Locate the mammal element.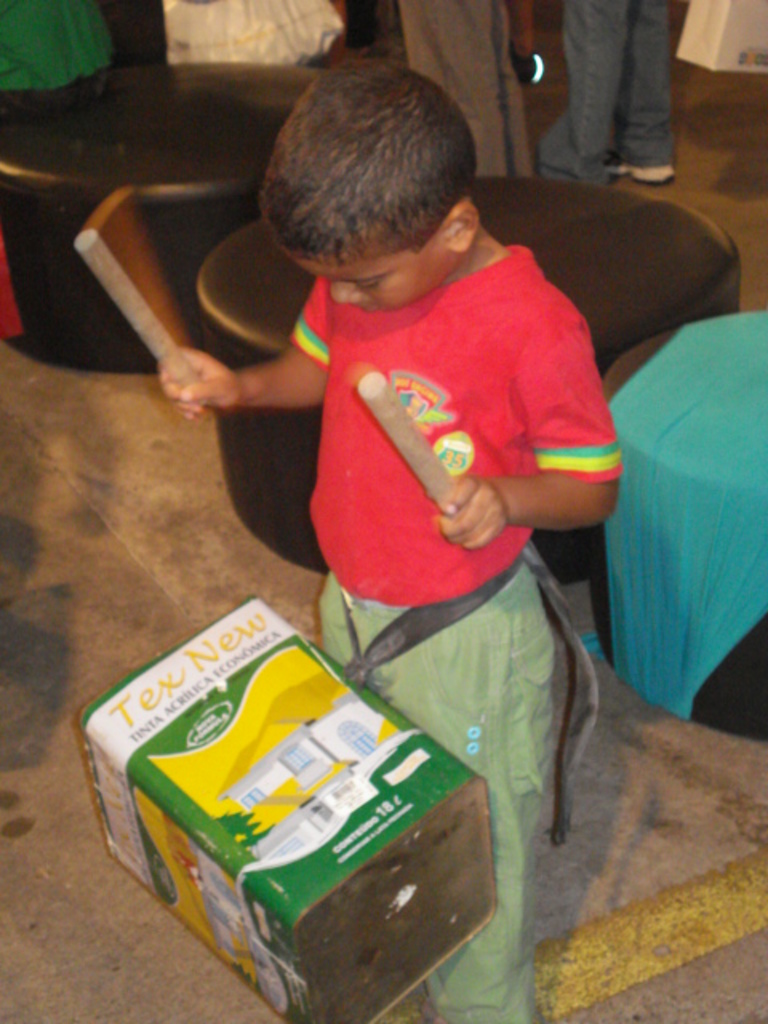
Element bbox: 536, 0, 677, 176.
